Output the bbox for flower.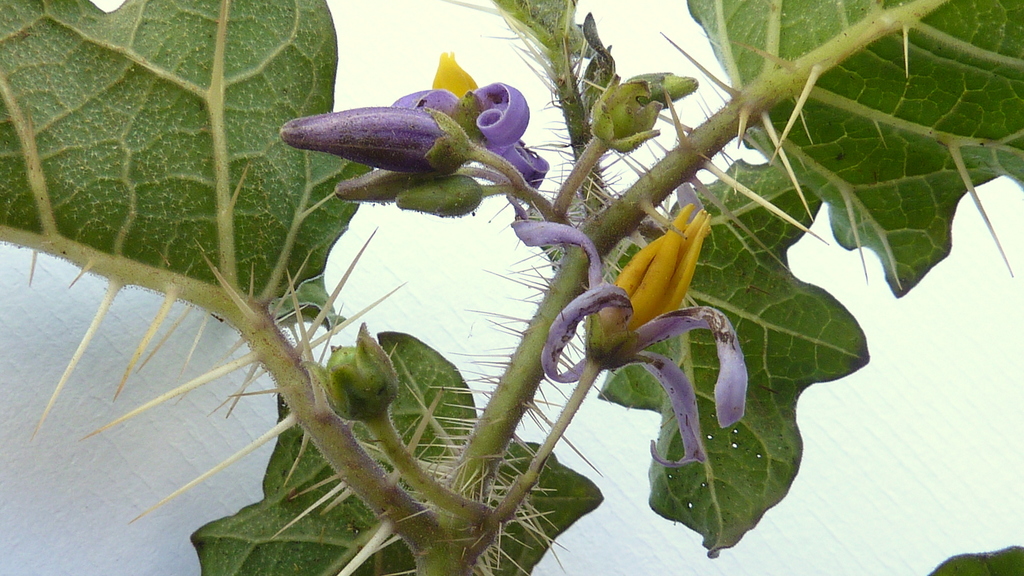
<box>395,176,489,220</box>.
